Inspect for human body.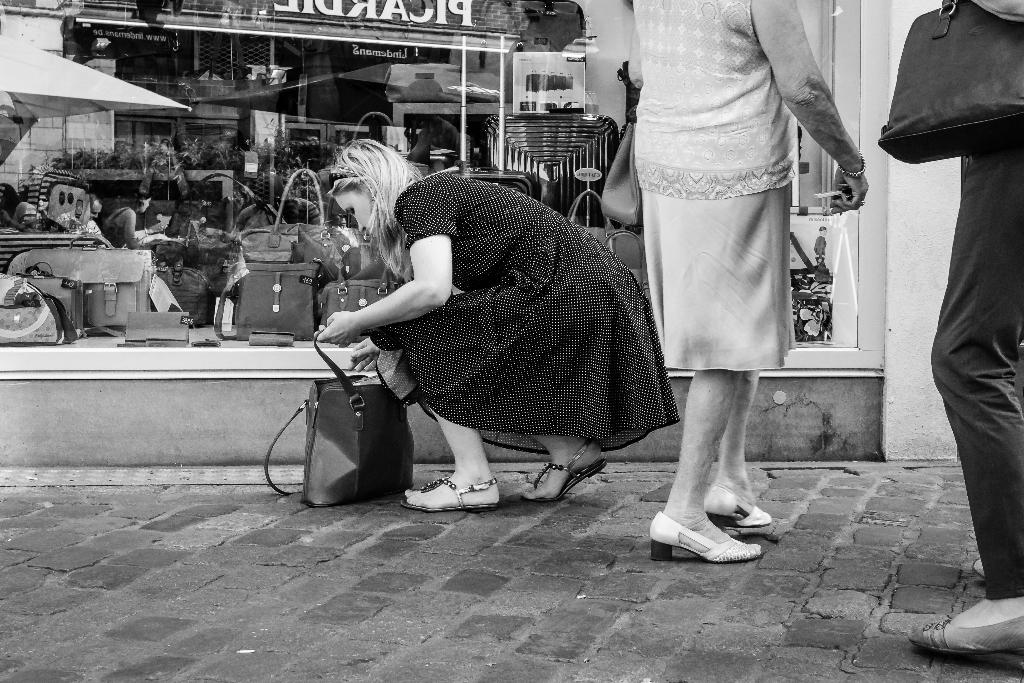
Inspection: rect(632, 0, 871, 558).
